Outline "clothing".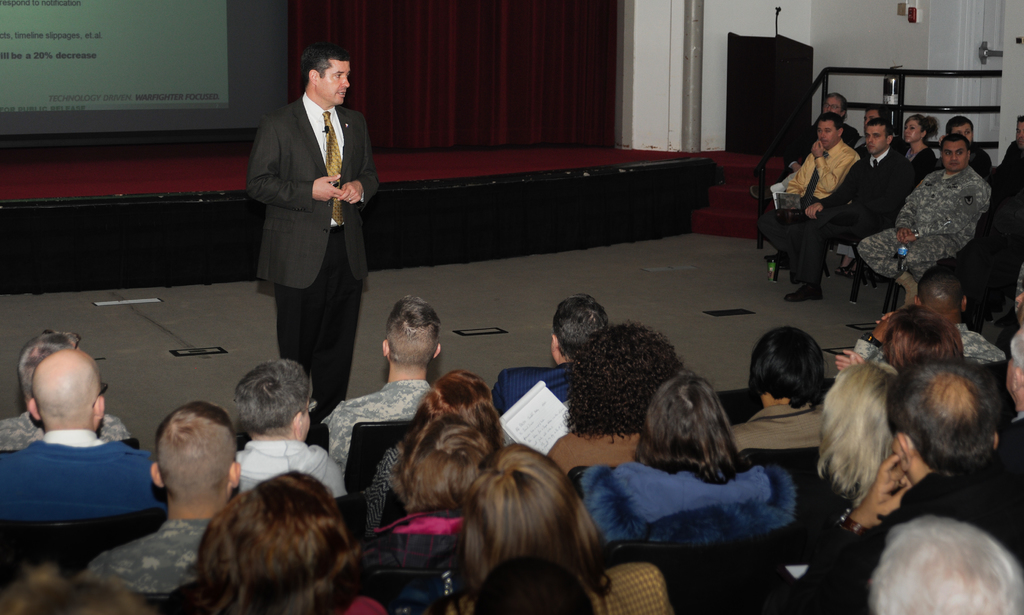
Outline: x1=493 y1=366 x2=573 y2=416.
